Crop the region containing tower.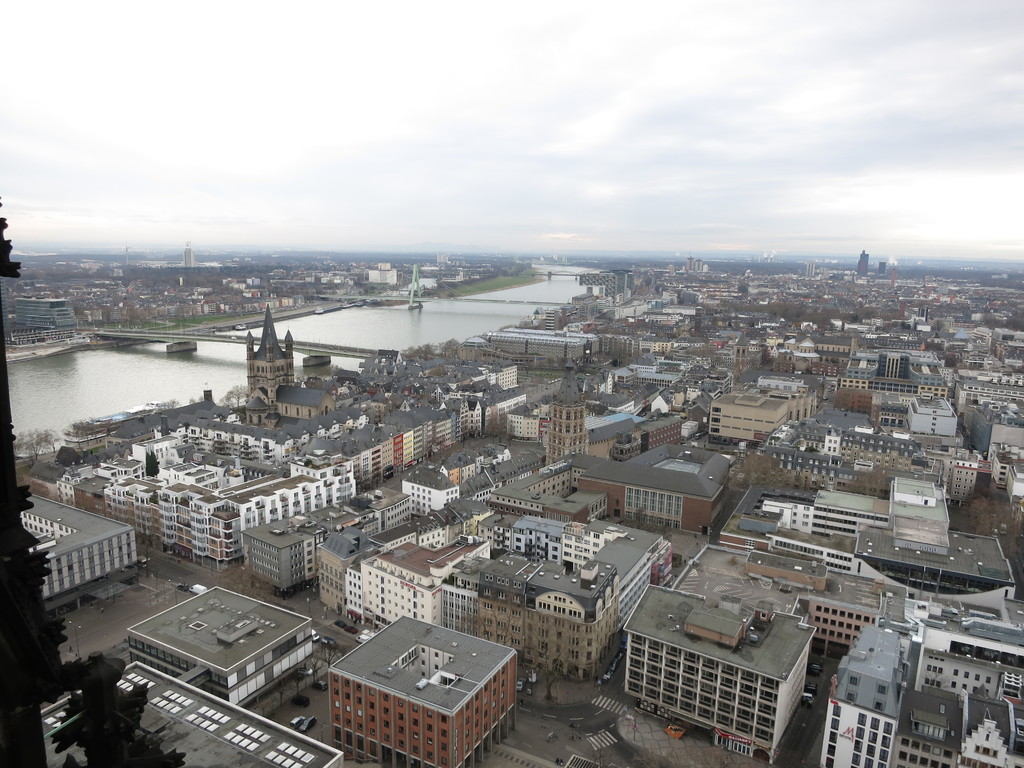
Crop region: <box>686,252,692,271</box>.
